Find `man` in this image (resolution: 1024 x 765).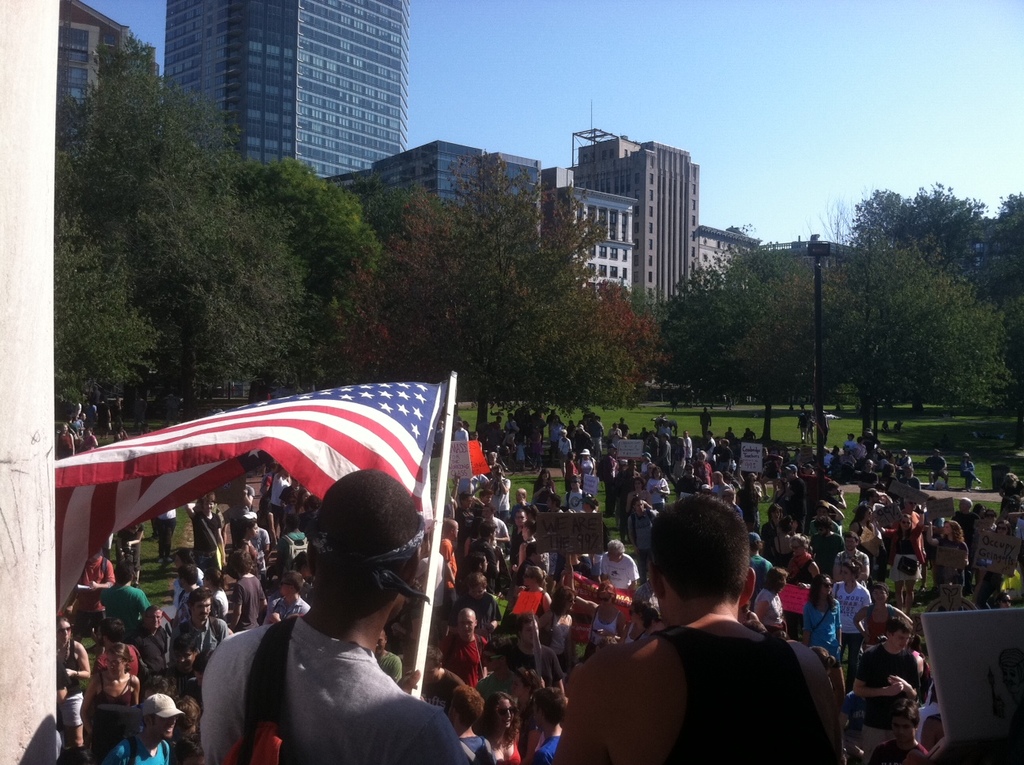
{"x1": 485, "y1": 465, "x2": 508, "y2": 504}.
